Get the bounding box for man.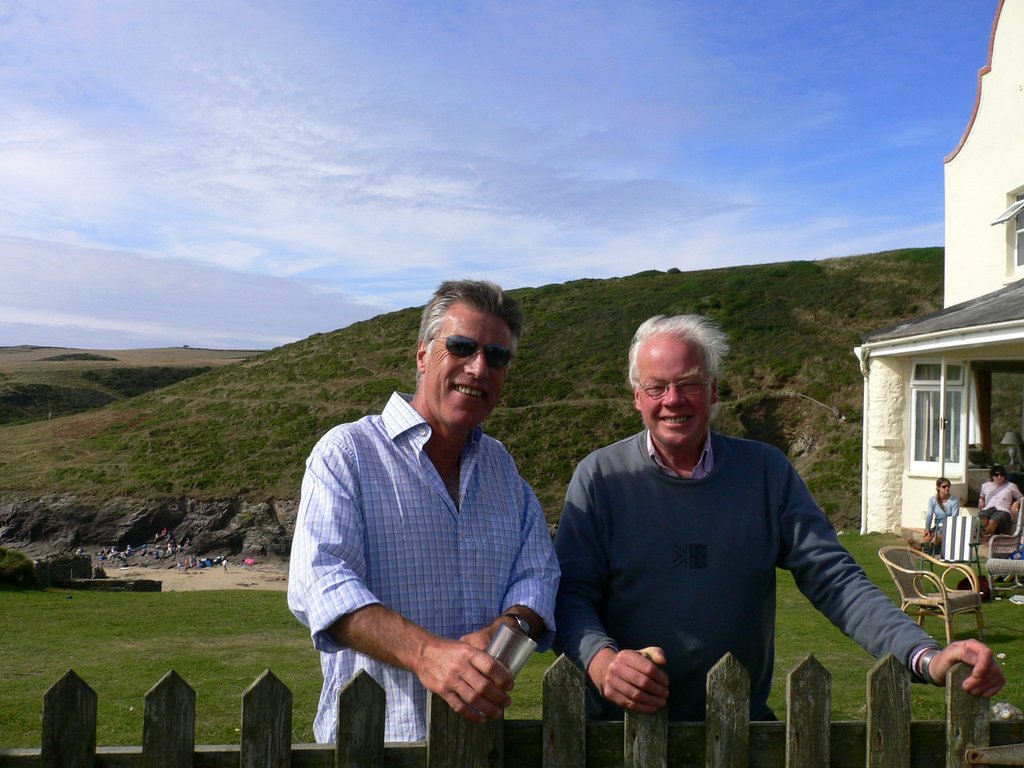
l=545, t=317, r=1004, b=724.
